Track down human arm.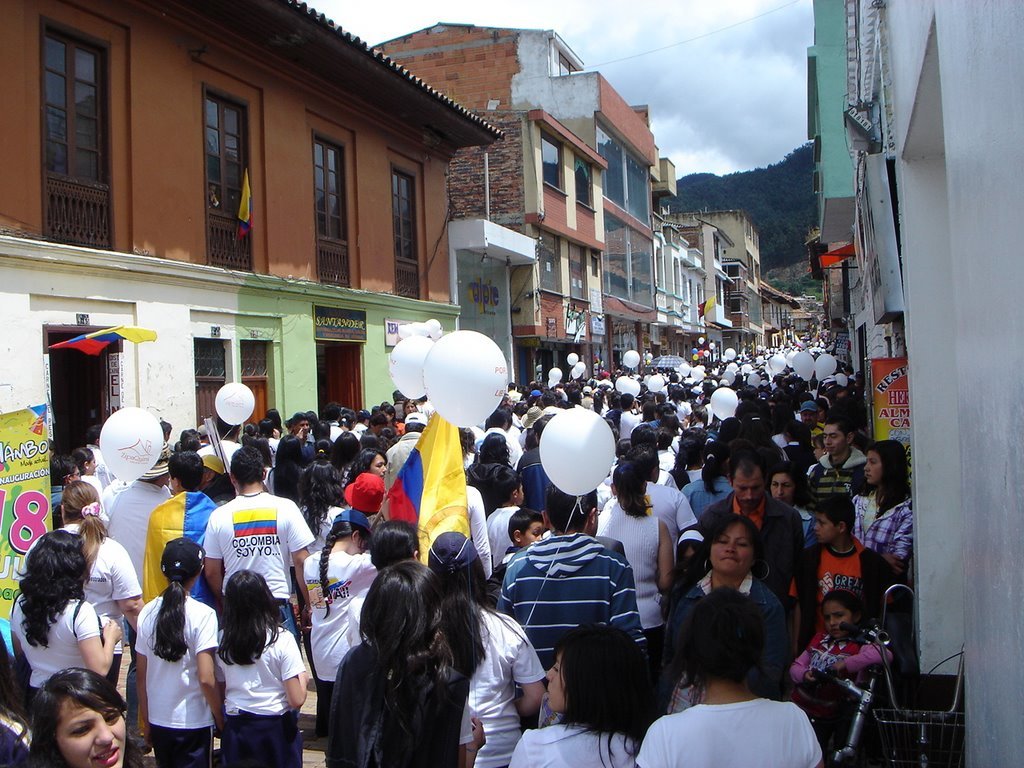
Tracked to 889,517,912,563.
